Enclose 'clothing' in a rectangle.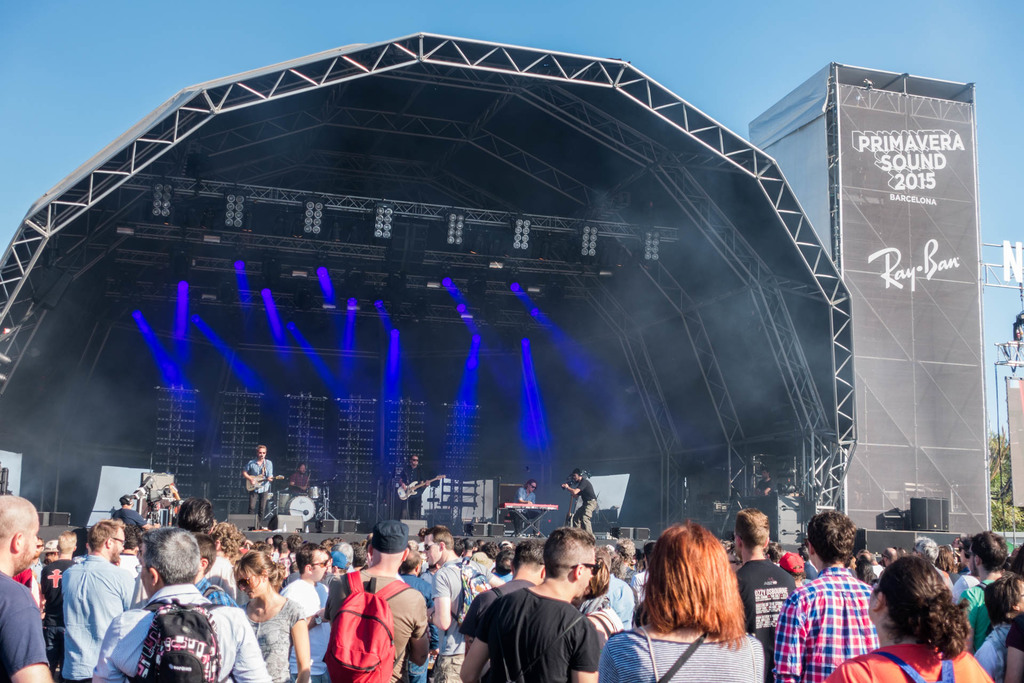
[976,617,1016,677].
